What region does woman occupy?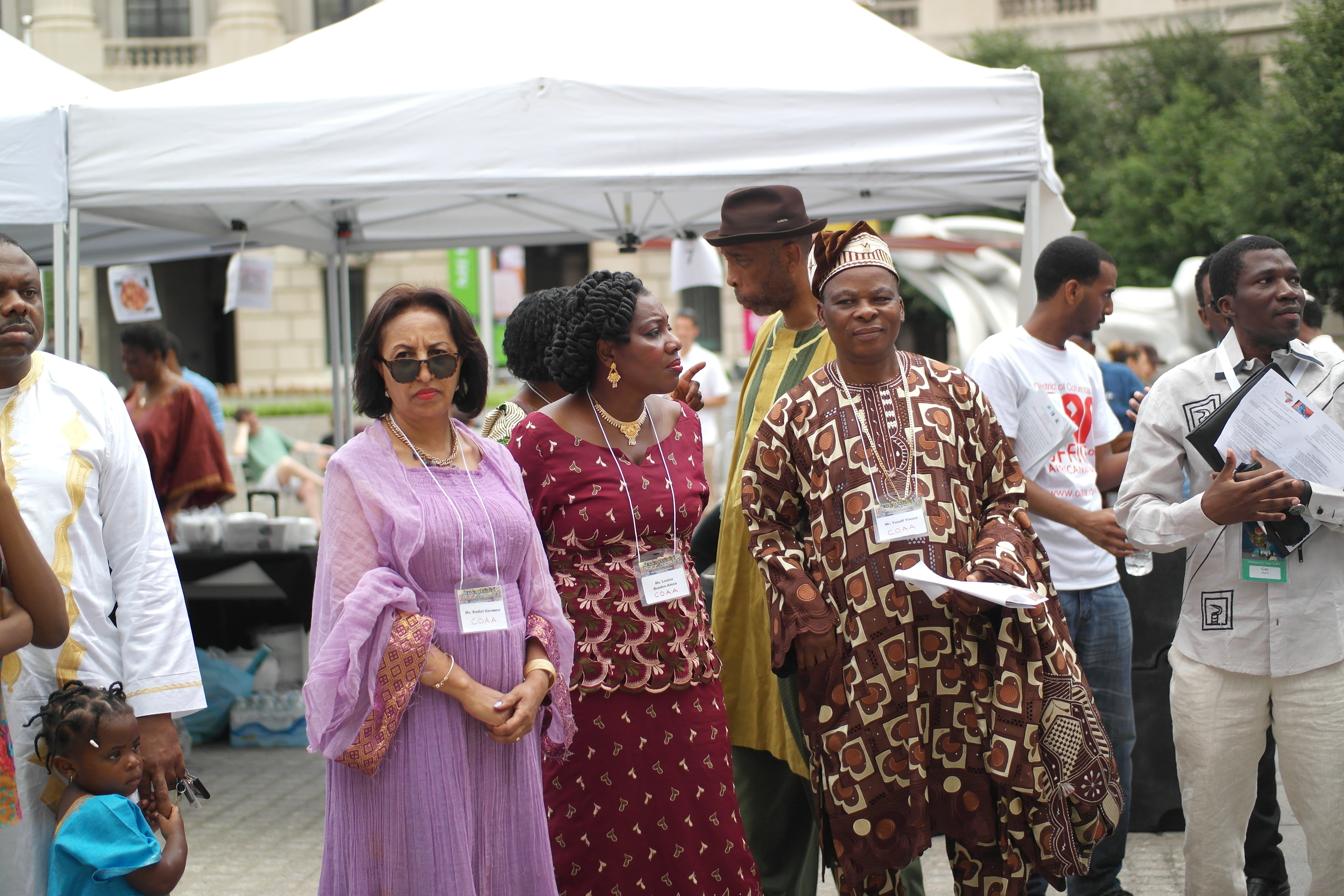
detection(117, 69, 174, 106).
